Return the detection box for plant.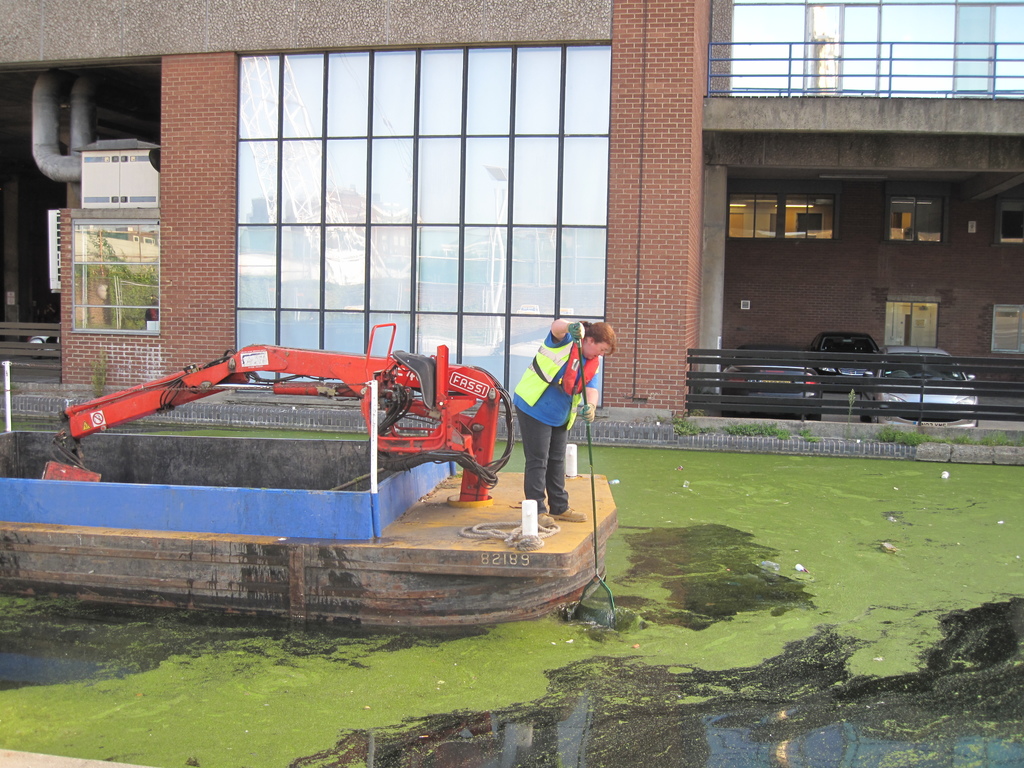
(left=85, top=352, right=106, bottom=397).
